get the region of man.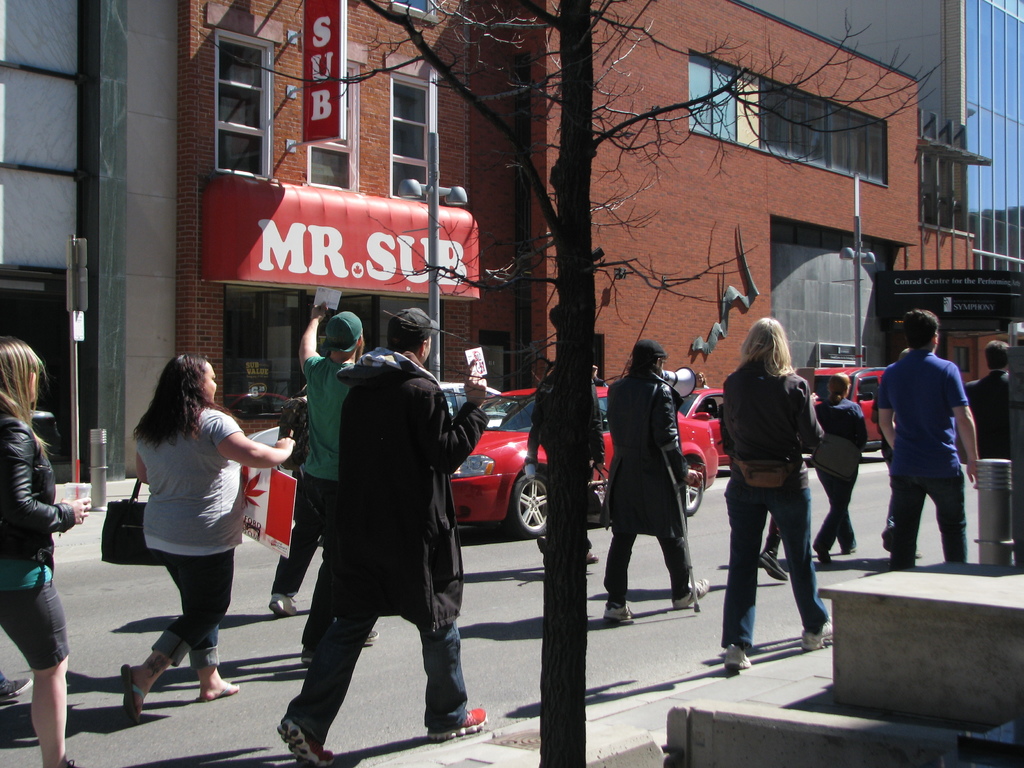
box(599, 336, 711, 623).
